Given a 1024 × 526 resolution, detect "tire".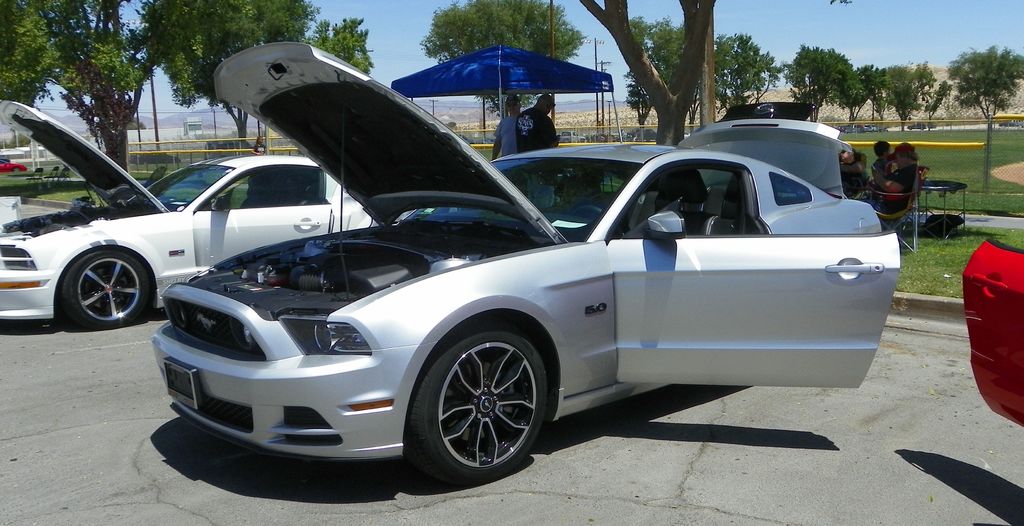
BBox(404, 323, 552, 486).
